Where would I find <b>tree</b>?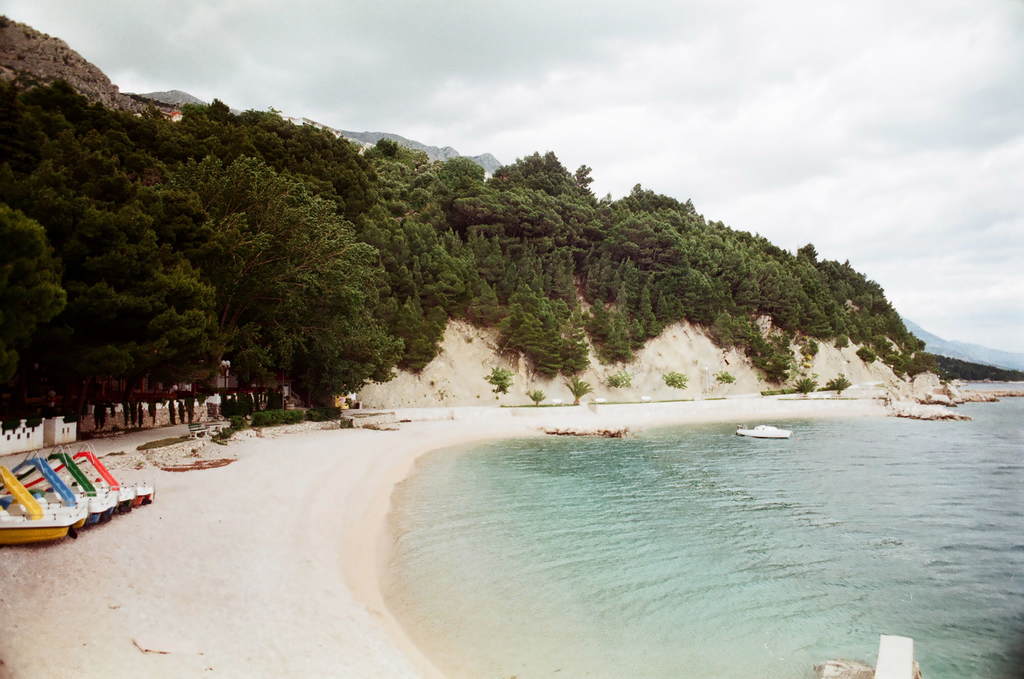
At [x1=214, y1=212, x2=271, y2=317].
